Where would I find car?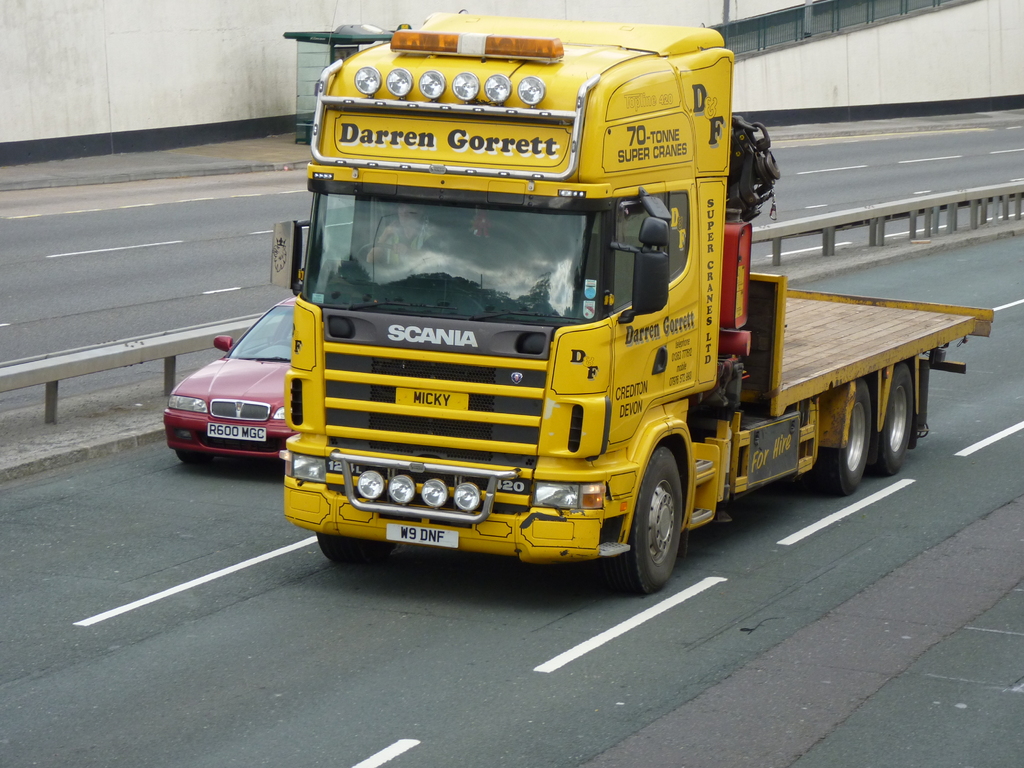
At BBox(162, 292, 298, 462).
